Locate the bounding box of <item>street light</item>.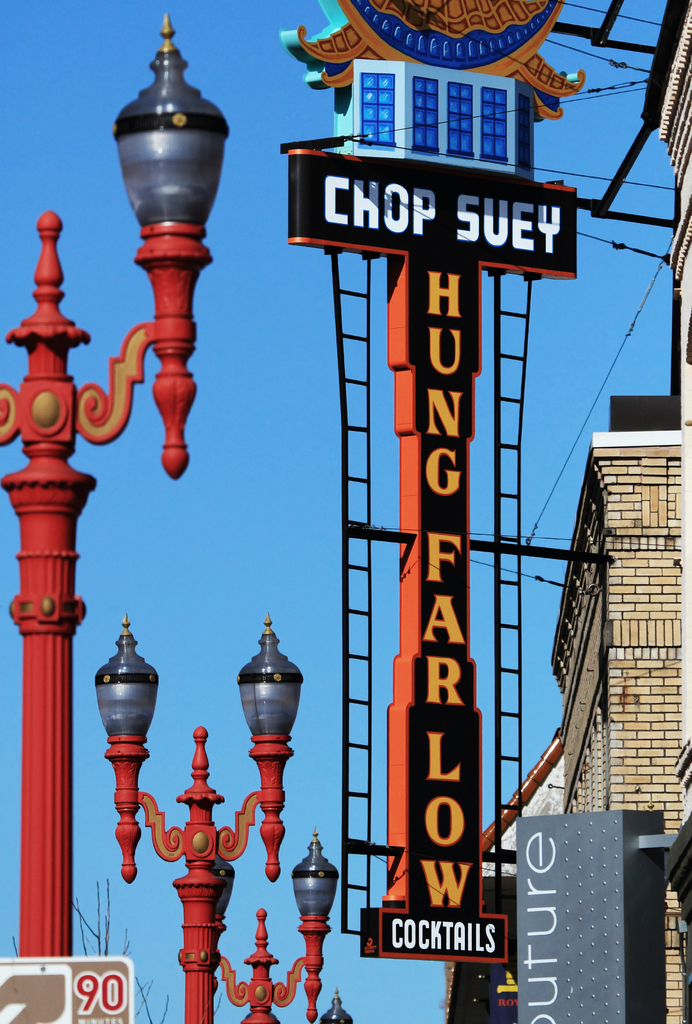
Bounding box: bbox=[0, 8, 236, 1023].
